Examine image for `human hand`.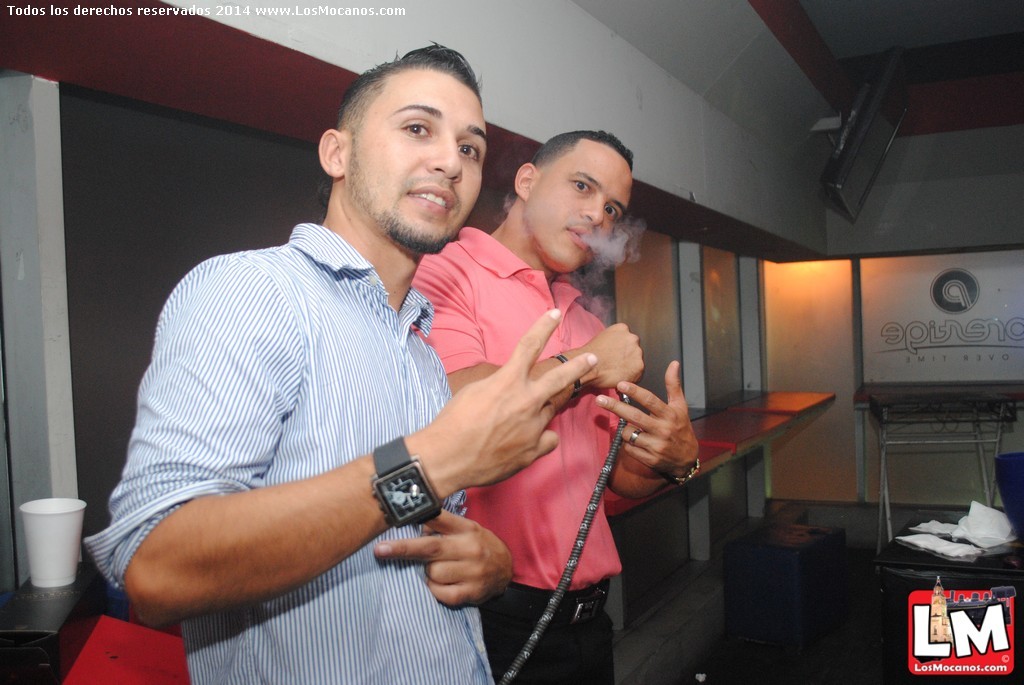
Examination result: {"x1": 597, "y1": 358, "x2": 702, "y2": 478}.
